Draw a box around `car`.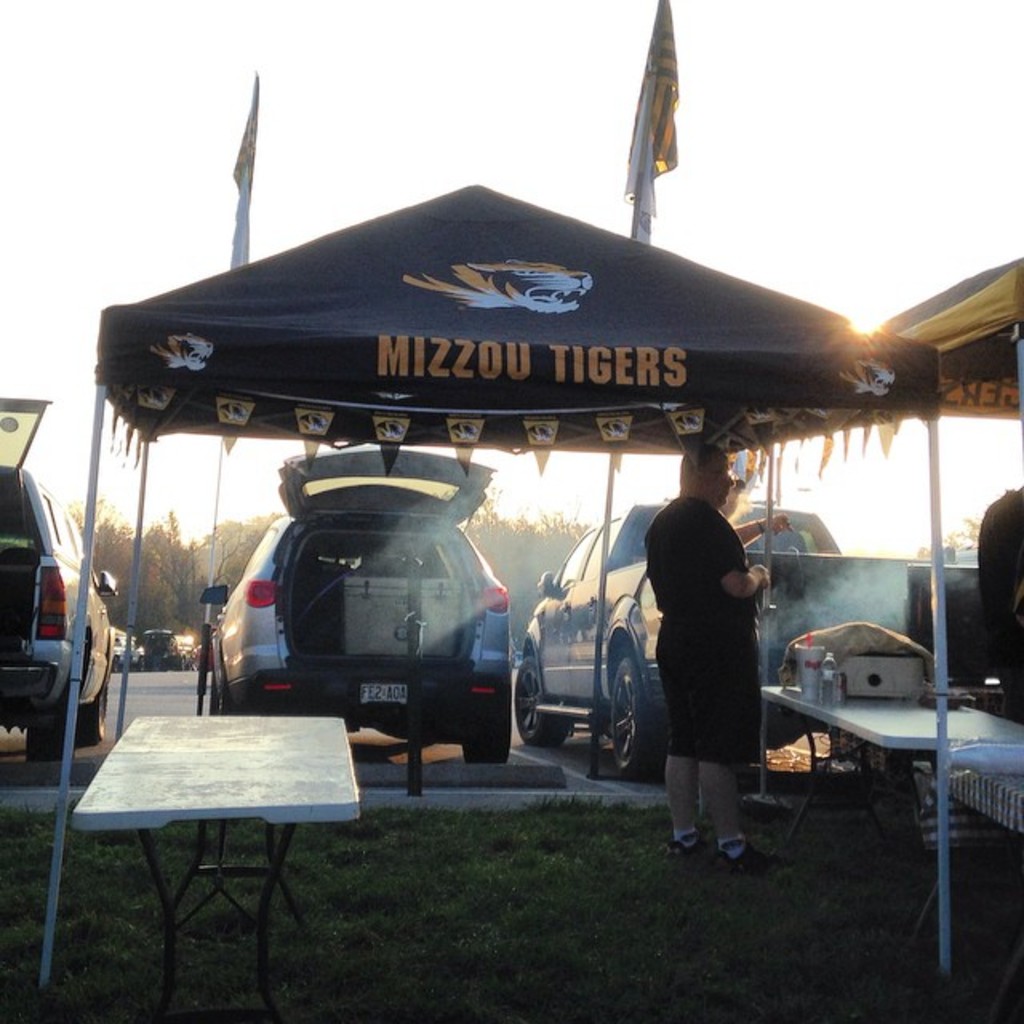
200:450:518:758.
